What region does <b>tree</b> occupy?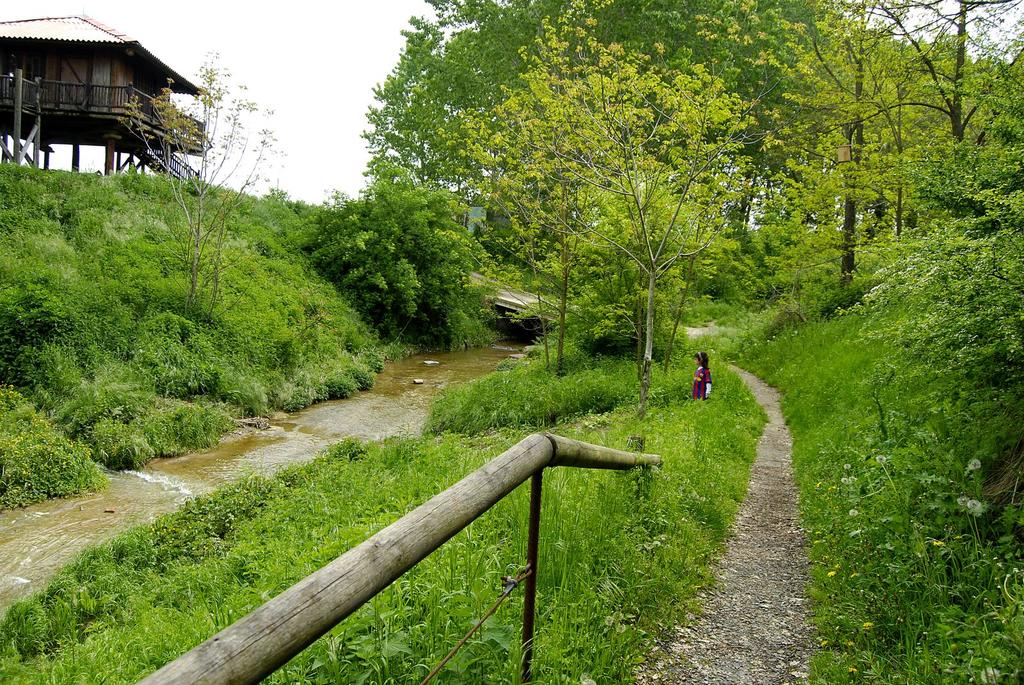
(x1=855, y1=50, x2=1023, y2=576).
